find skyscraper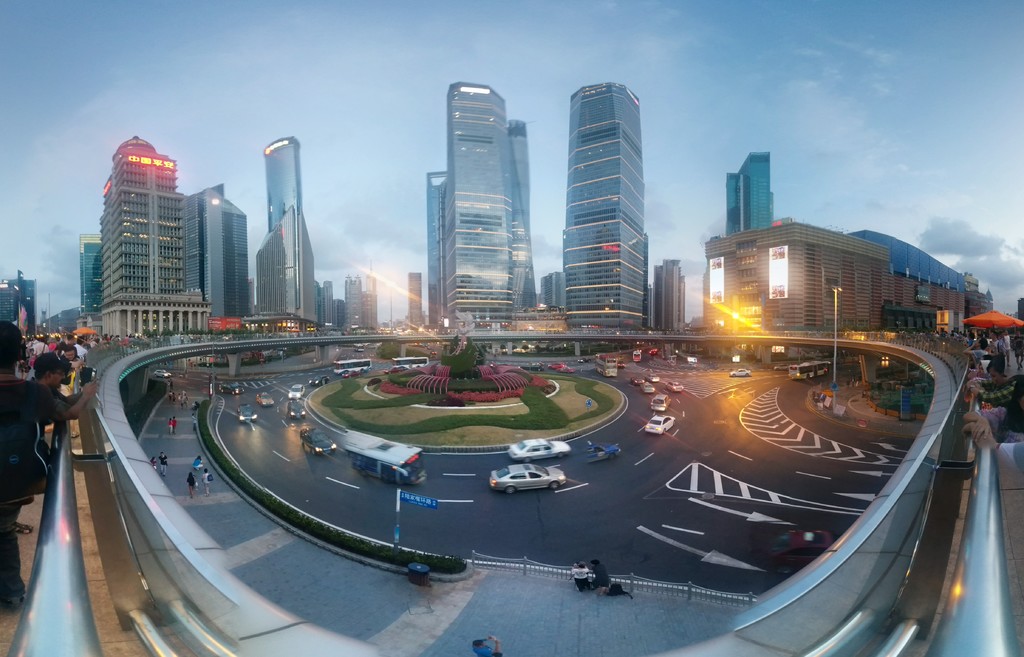
(left=253, top=133, right=324, bottom=340)
